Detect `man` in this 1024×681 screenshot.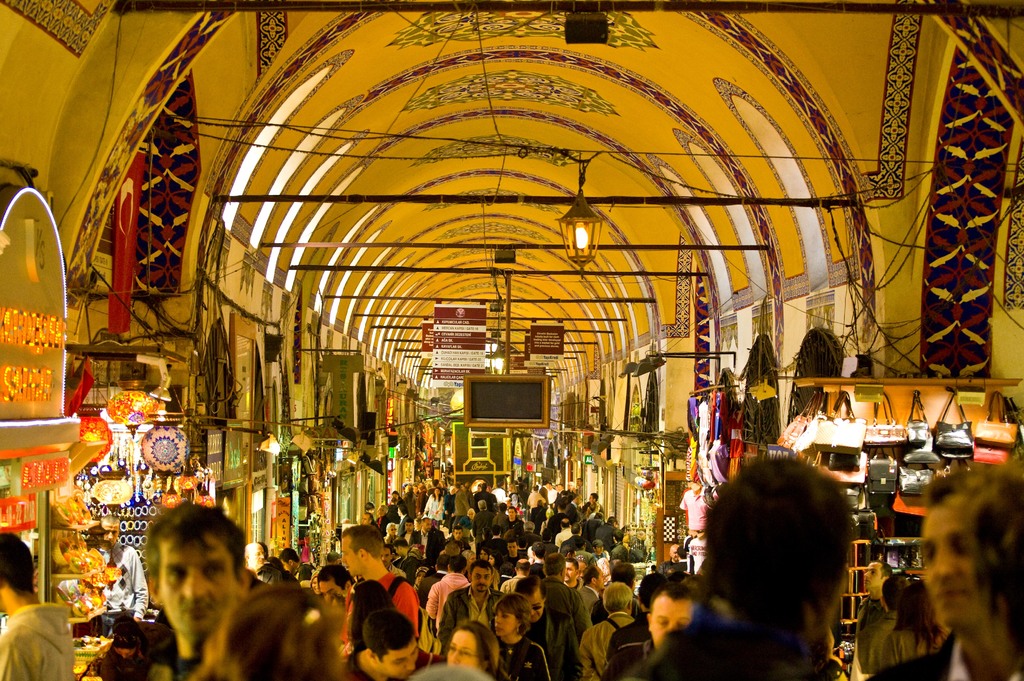
Detection: x1=340, y1=524, x2=422, y2=650.
